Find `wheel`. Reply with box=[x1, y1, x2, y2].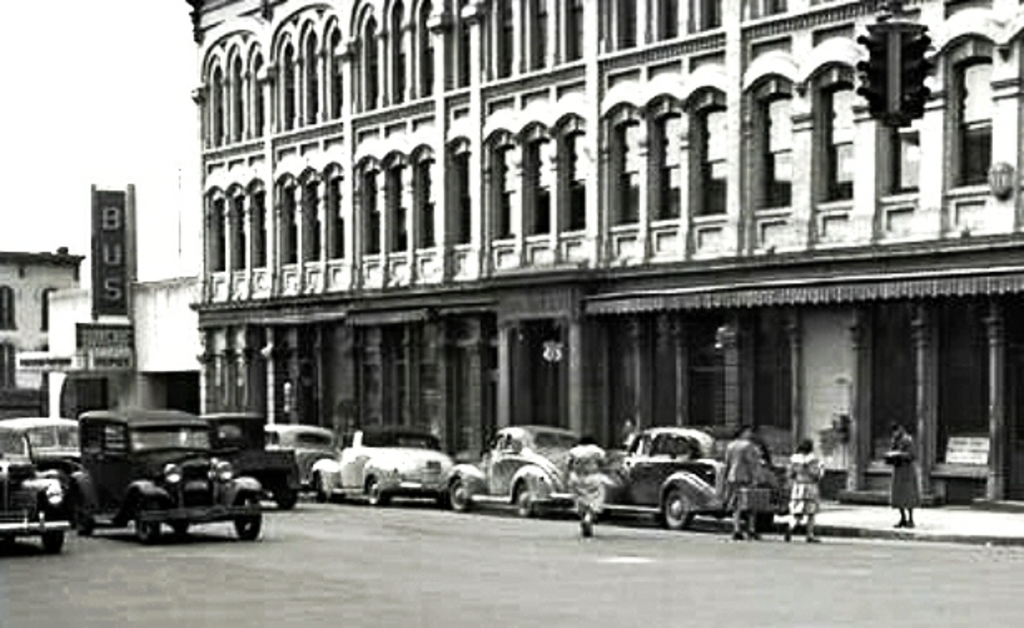
box=[272, 481, 300, 510].
